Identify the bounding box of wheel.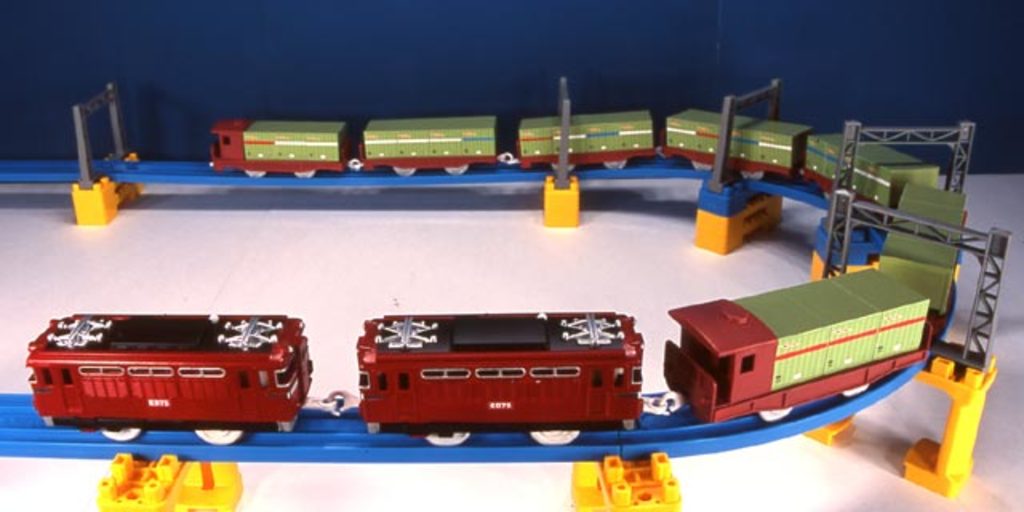
left=448, top=165, right=466, bottom=178.
